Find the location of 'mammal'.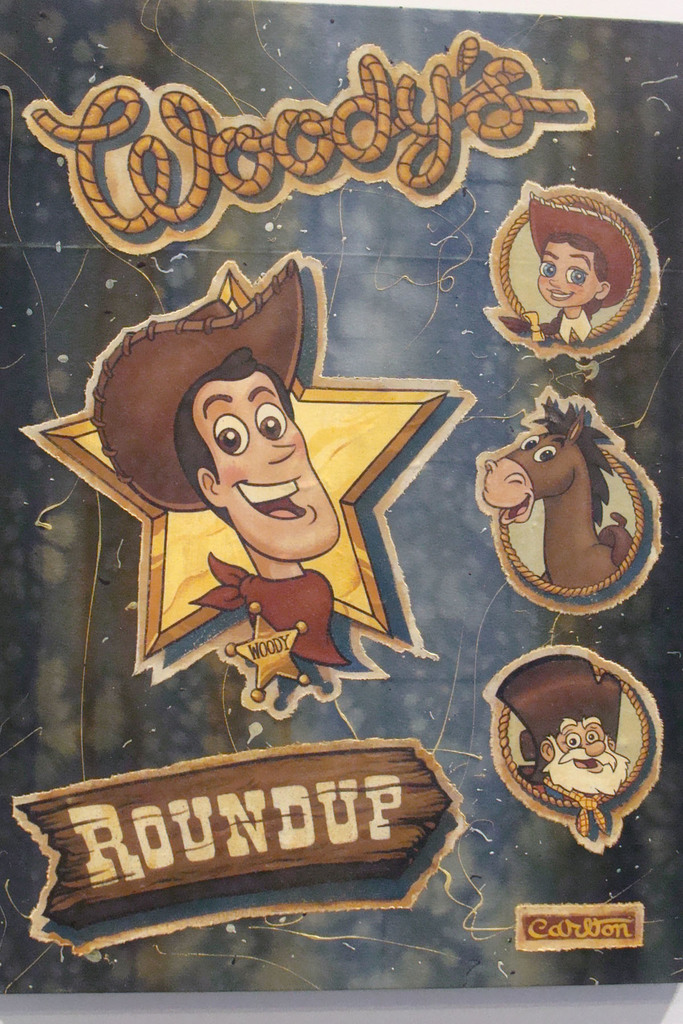
Location: (x1=498, y1=641, x2=630, y2=827).
